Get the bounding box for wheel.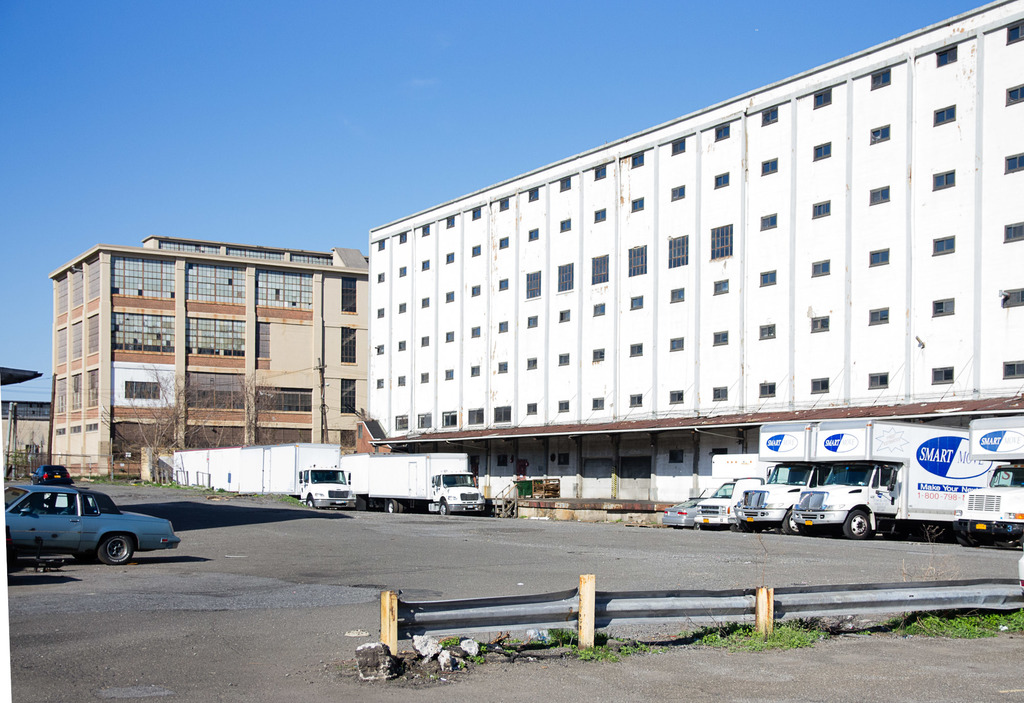
441:502:449:515.
